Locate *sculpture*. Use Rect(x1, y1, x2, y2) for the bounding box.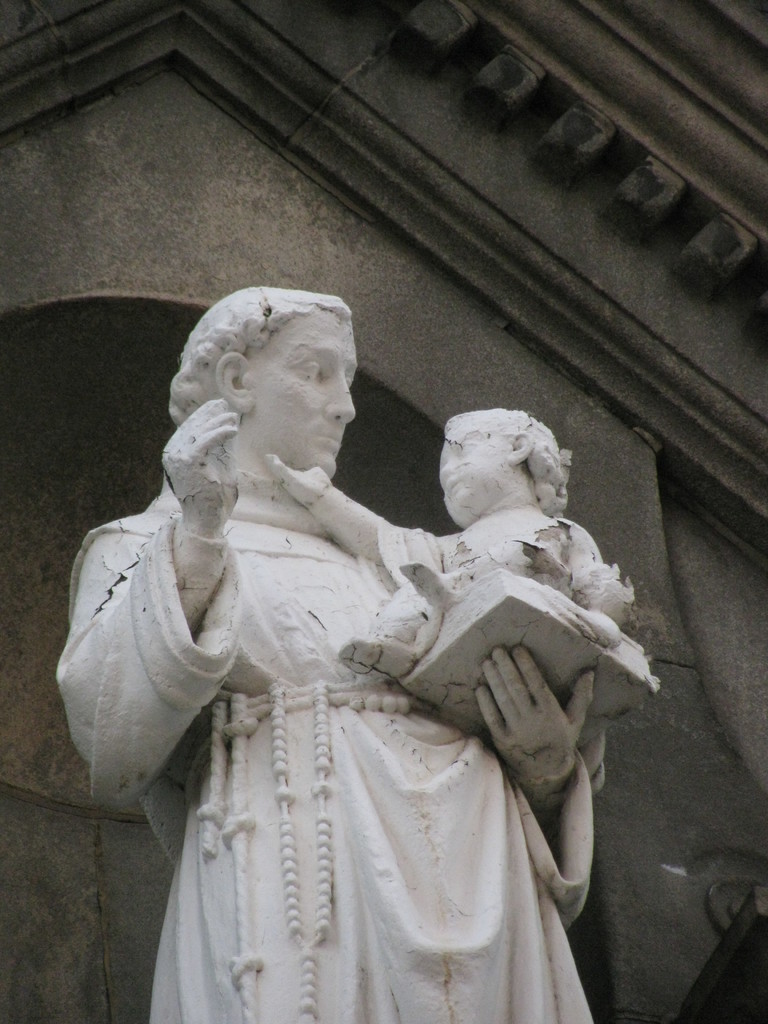
Rect(56, 283, 654, 1023).
